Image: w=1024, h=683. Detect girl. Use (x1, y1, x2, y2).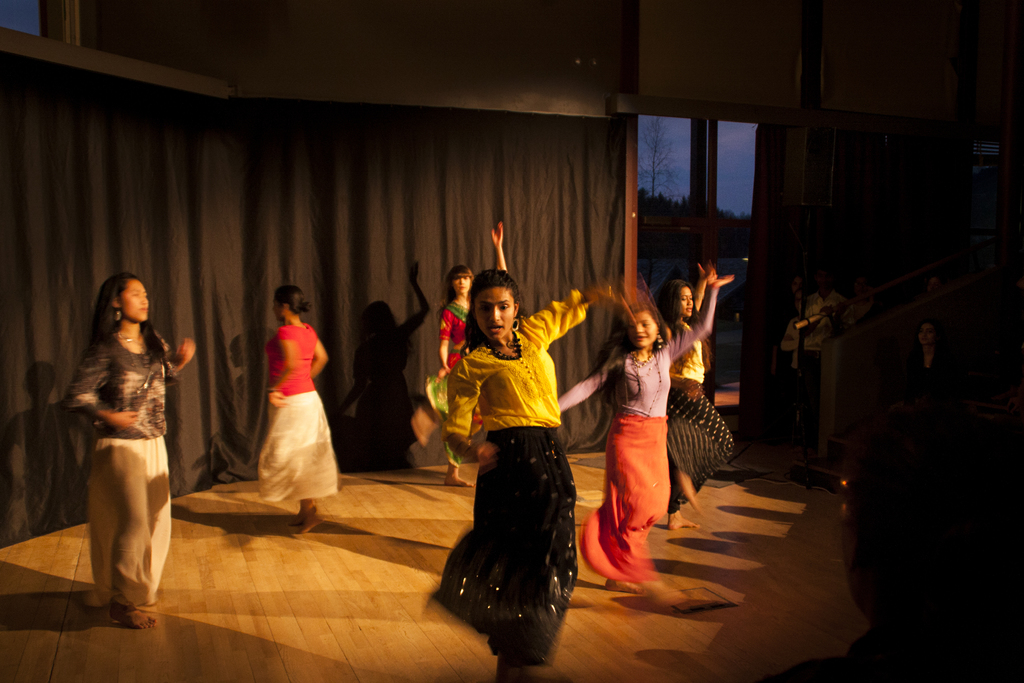
(564, 274, 734, 591).
